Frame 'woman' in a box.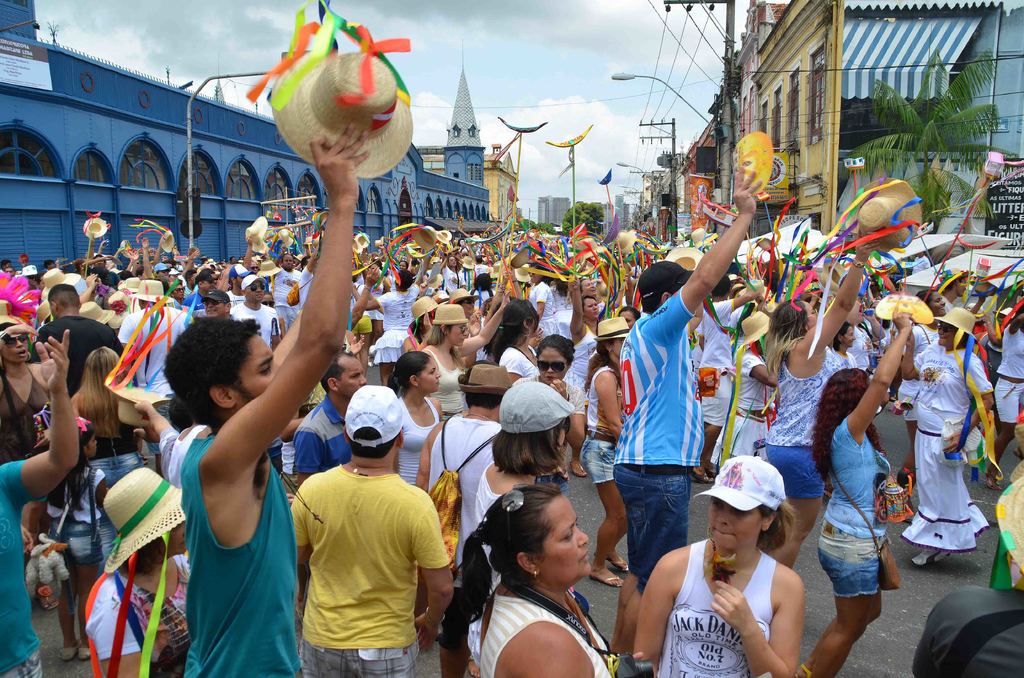
<bbox>487, 297, 541, 386</bbox>.
